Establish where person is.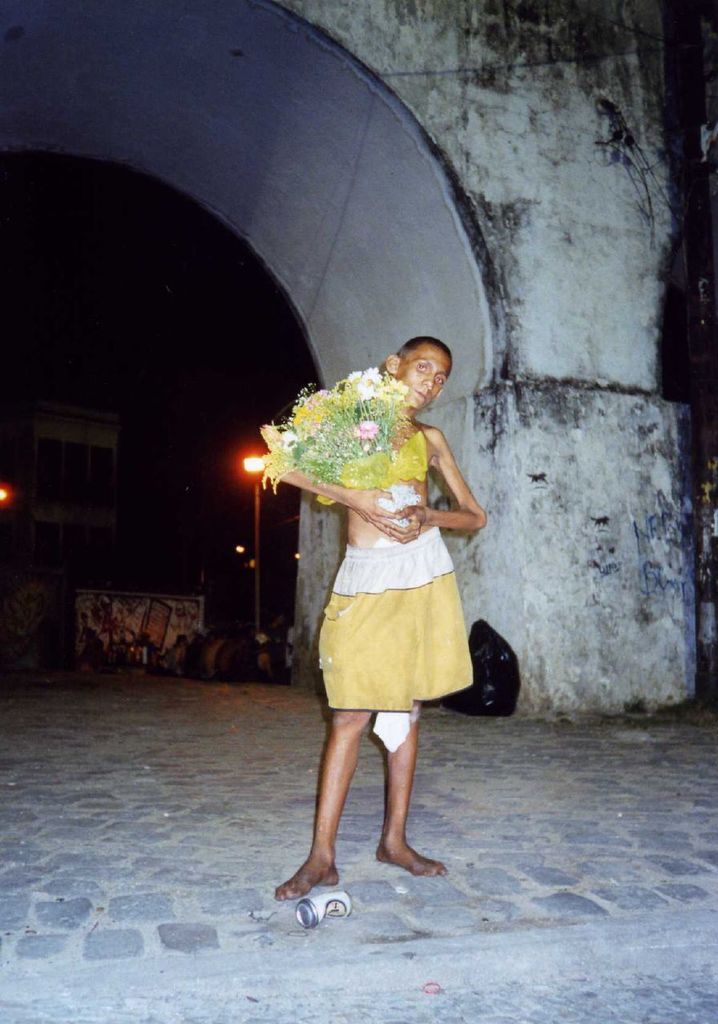
Established at <bbox>275, 336, 483, 901</bbox>.
